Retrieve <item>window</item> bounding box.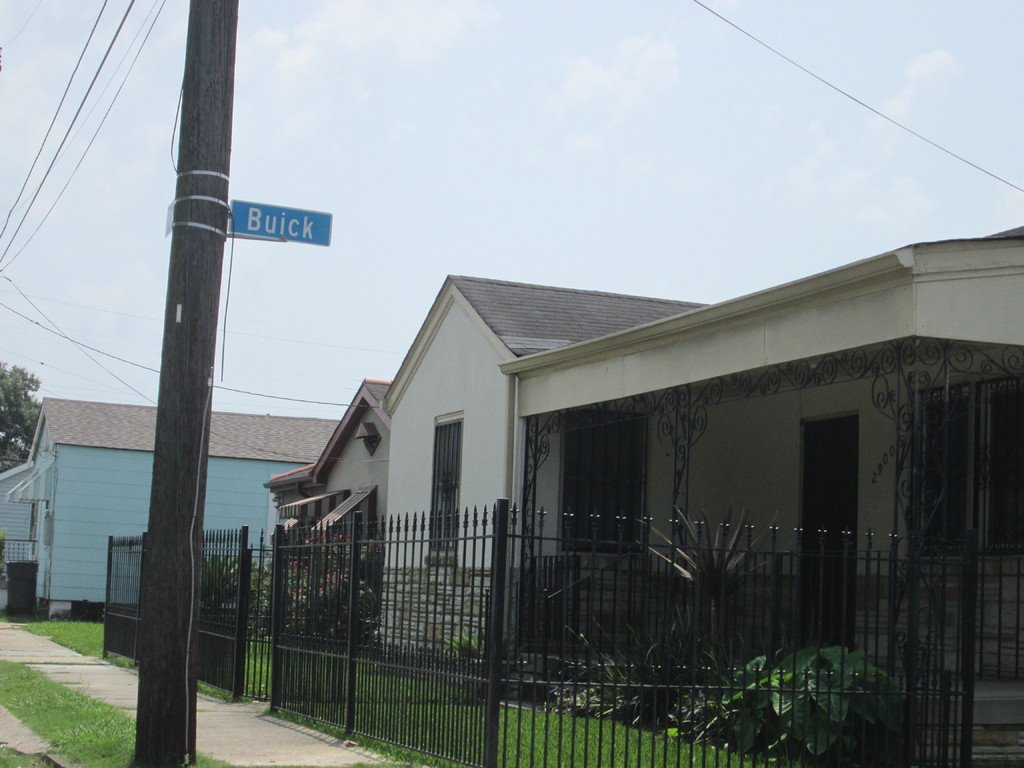
Bounding box: (x1=278, y1=515, x2=303, y2=538).
